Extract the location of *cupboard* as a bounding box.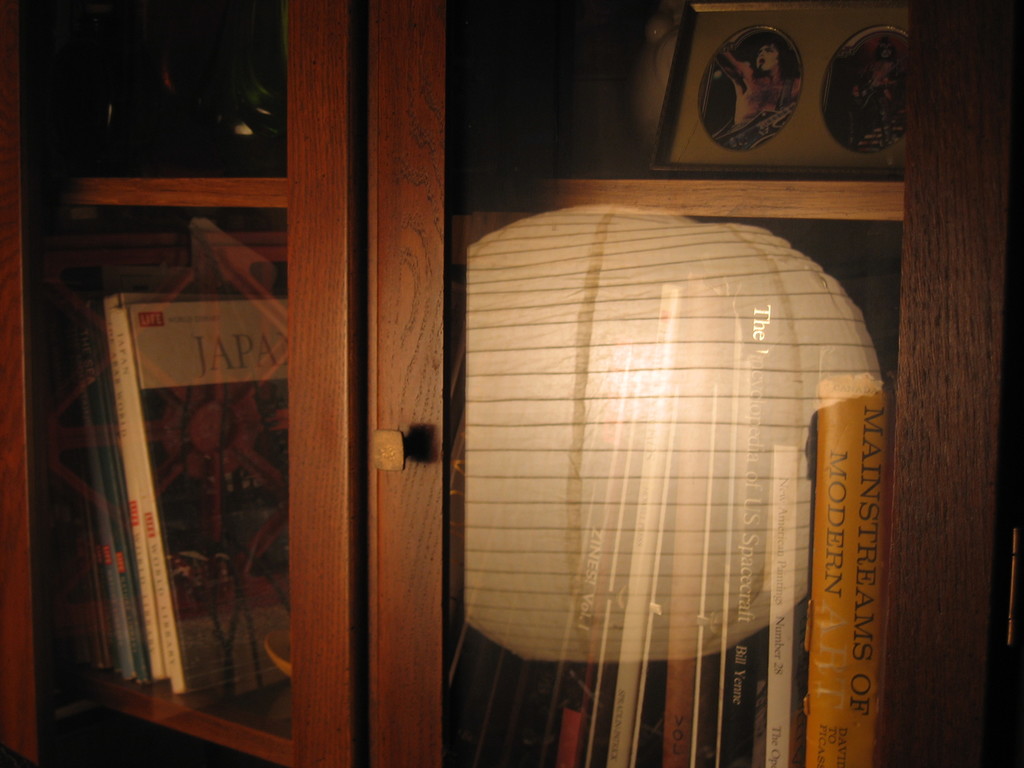
box(0, 0, 1021, 764).
